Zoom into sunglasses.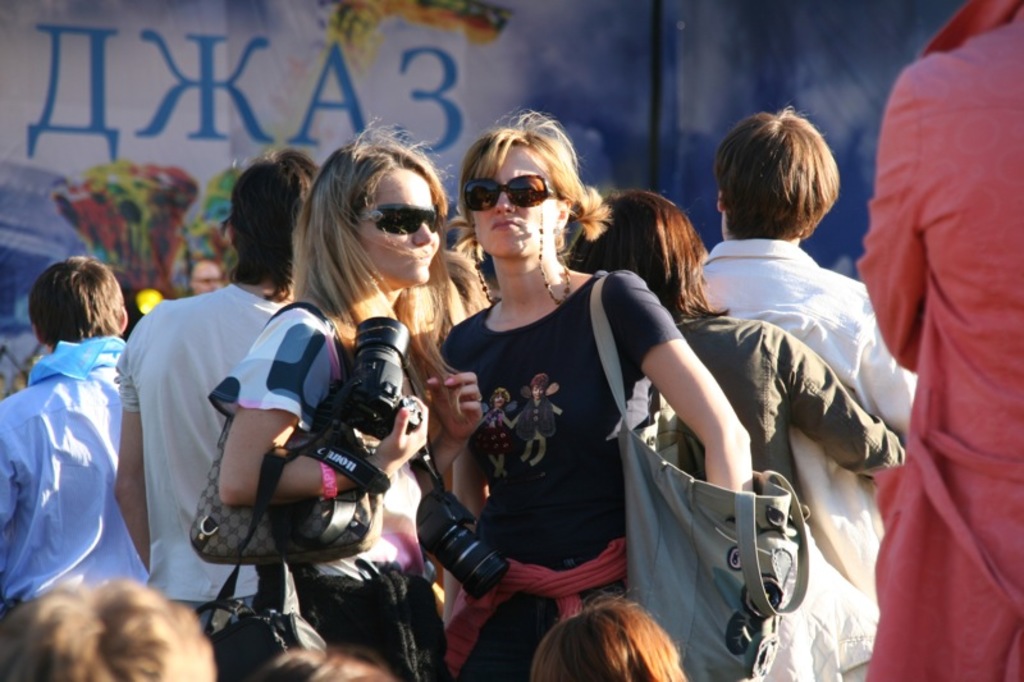
Zoom target: [x1=463, y1=173, x2=558, y2=211].
